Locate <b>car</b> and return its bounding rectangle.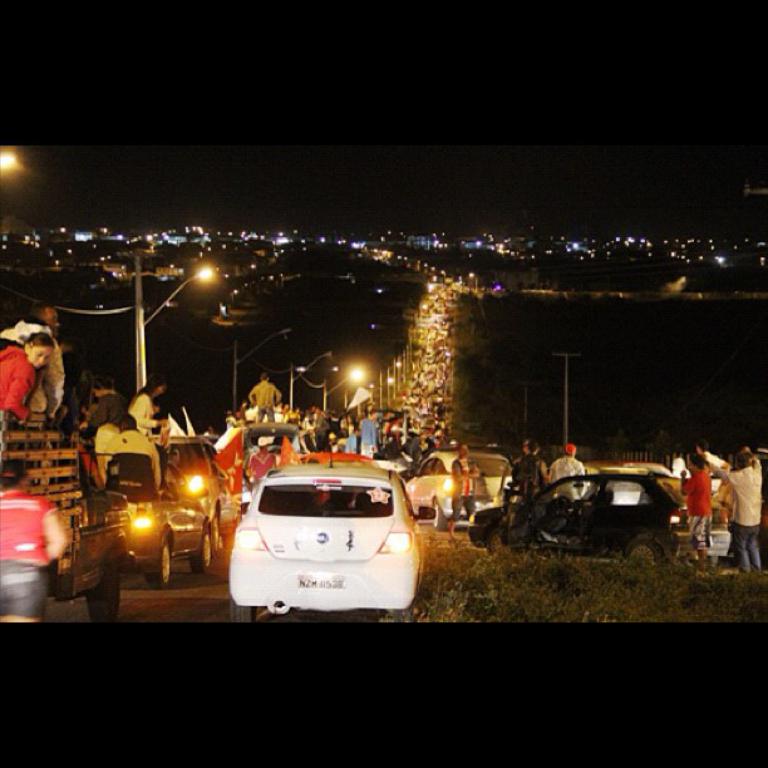
locate(223, 459, 419, 624).
